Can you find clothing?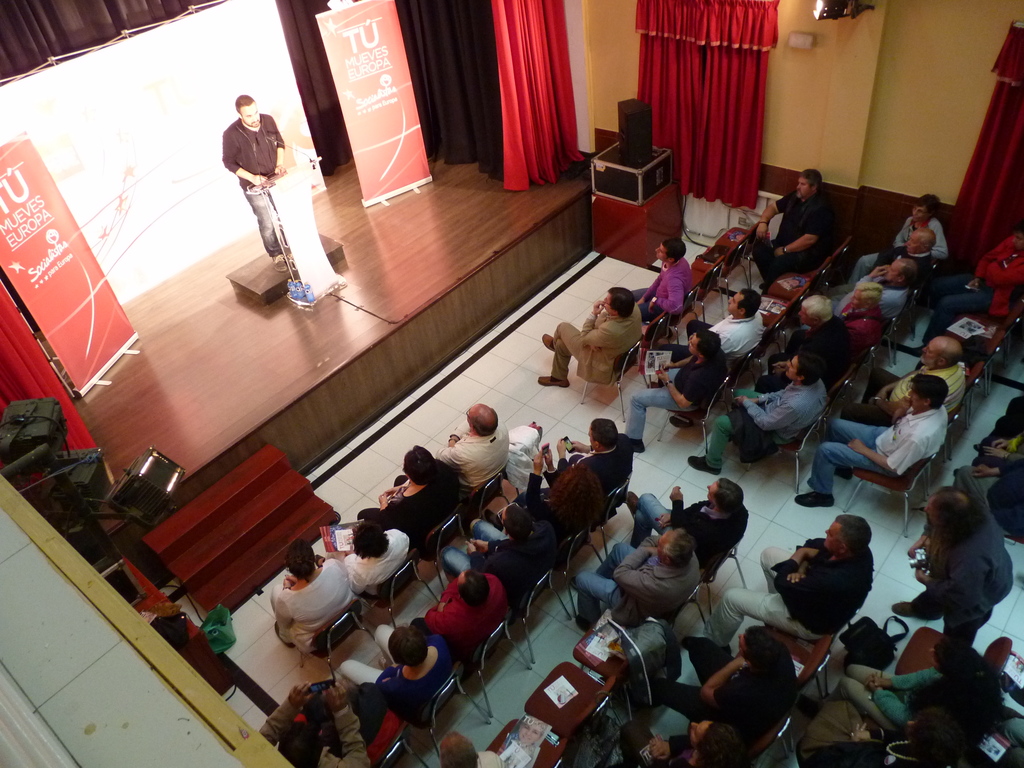
Yes, bounding box: (910, 511, 1009, 664).
